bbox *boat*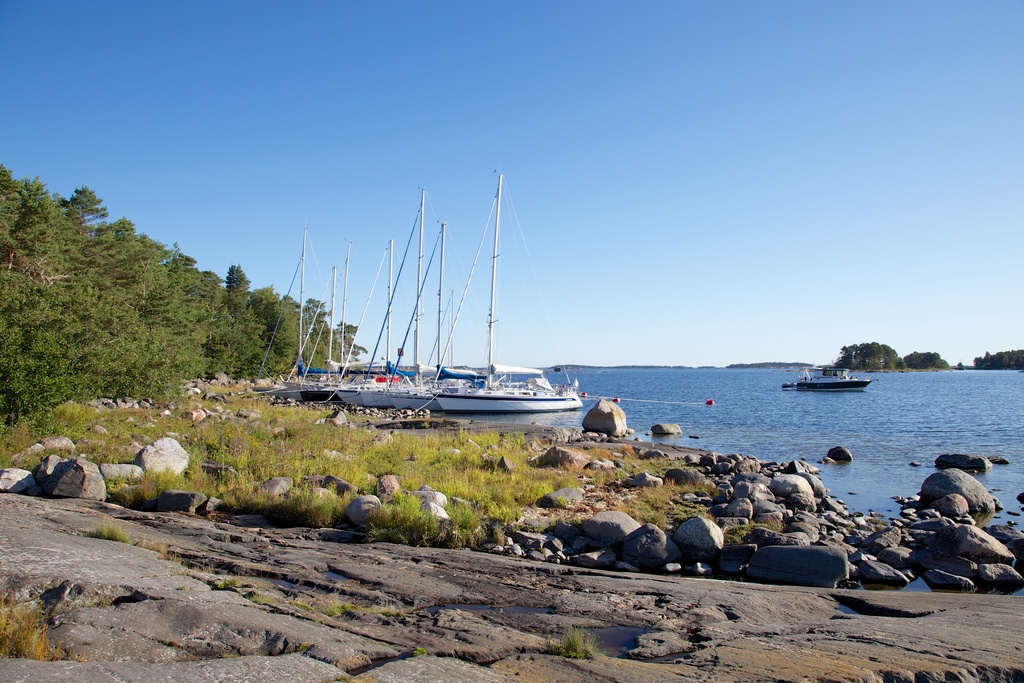
pyautogui.locateOnScreen(429, 173, 582, 415)
